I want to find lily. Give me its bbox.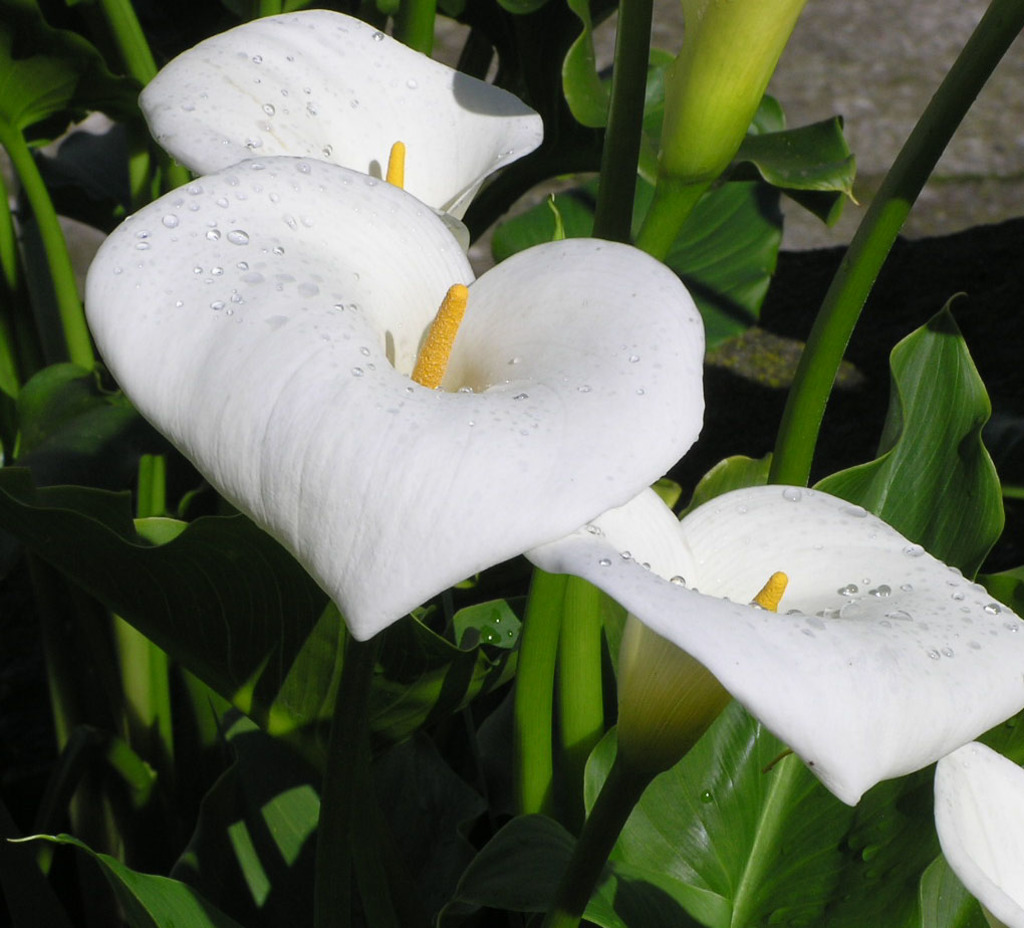
BBox(138, 1, 551, 240).
